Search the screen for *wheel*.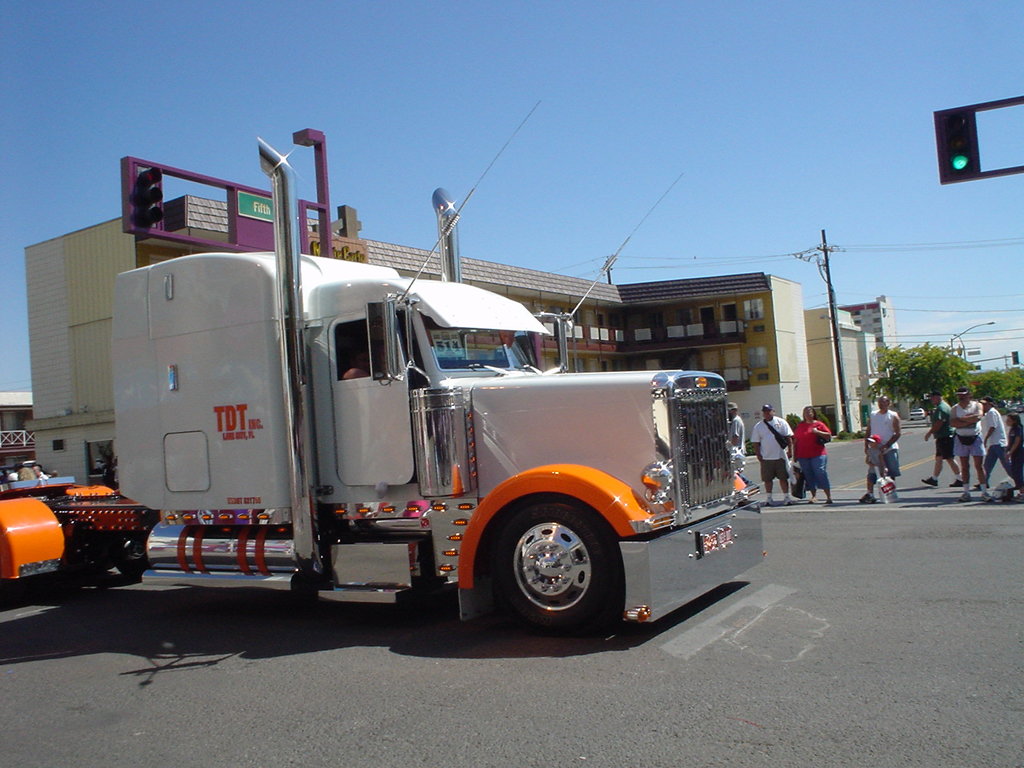
Found at (479, 495, 622, 631).
